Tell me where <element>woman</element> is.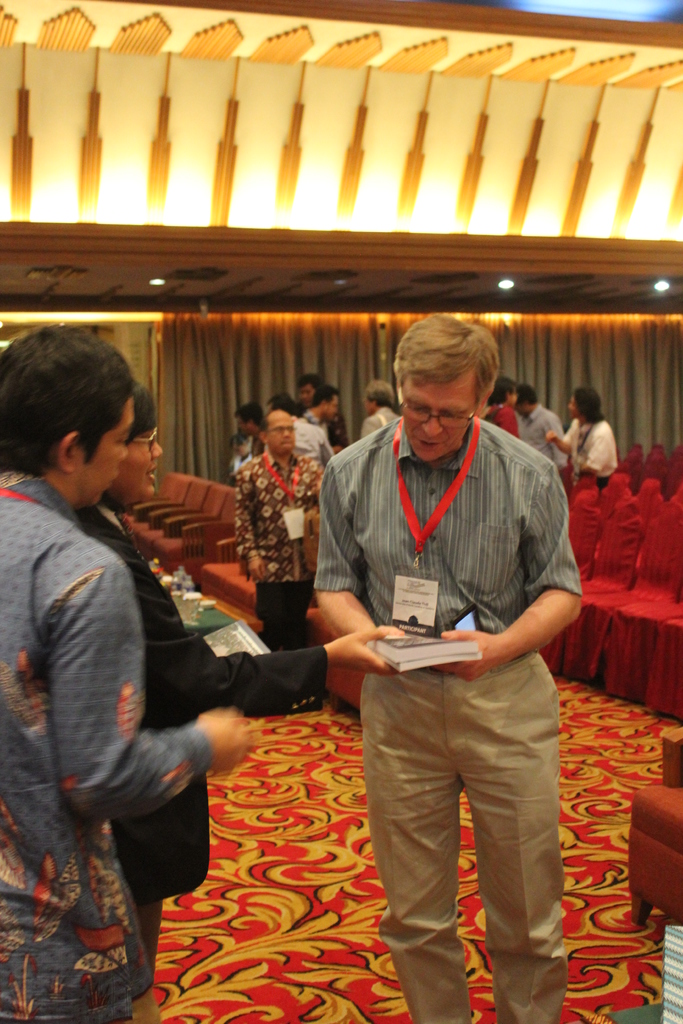
<element>woman</element> is at x1=78, y1=394, x2=397, y2=1023.
